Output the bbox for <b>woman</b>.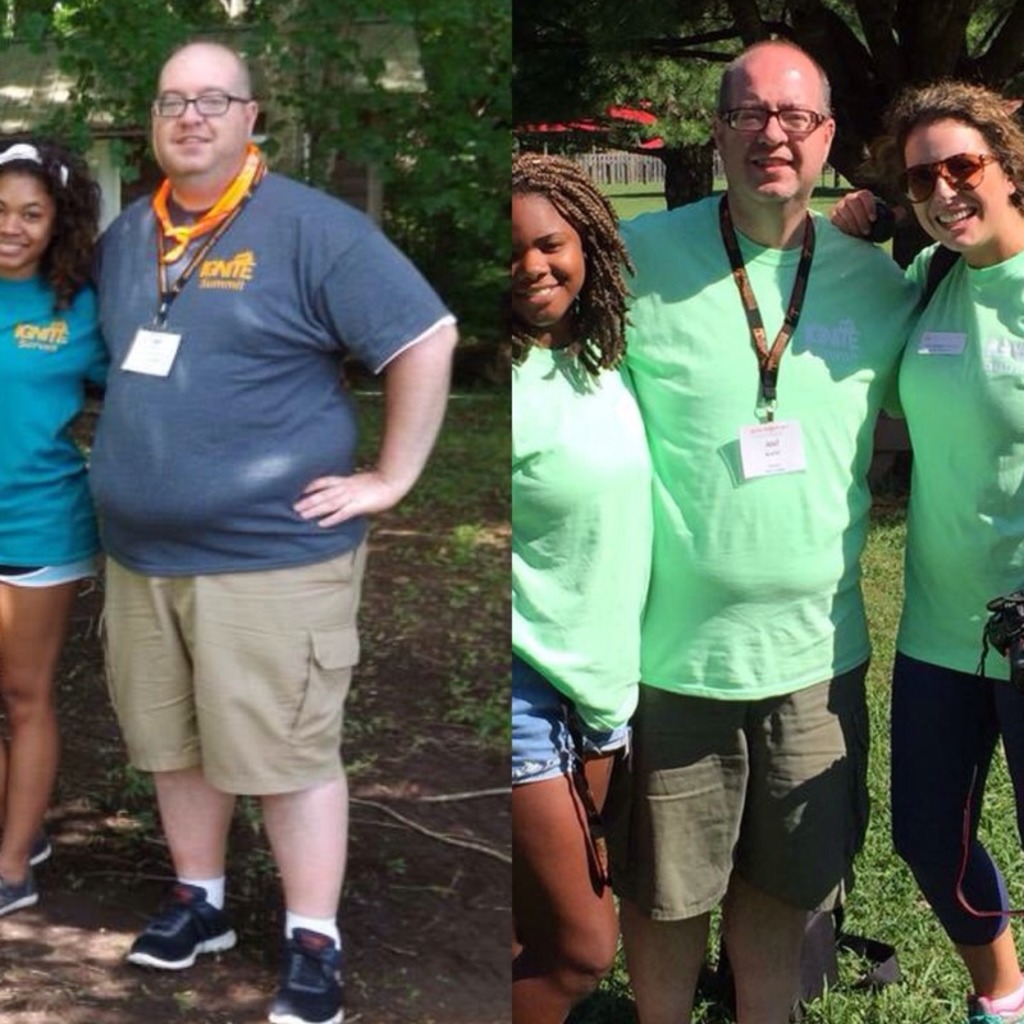
detection(818, 73, 1023, 1023).
